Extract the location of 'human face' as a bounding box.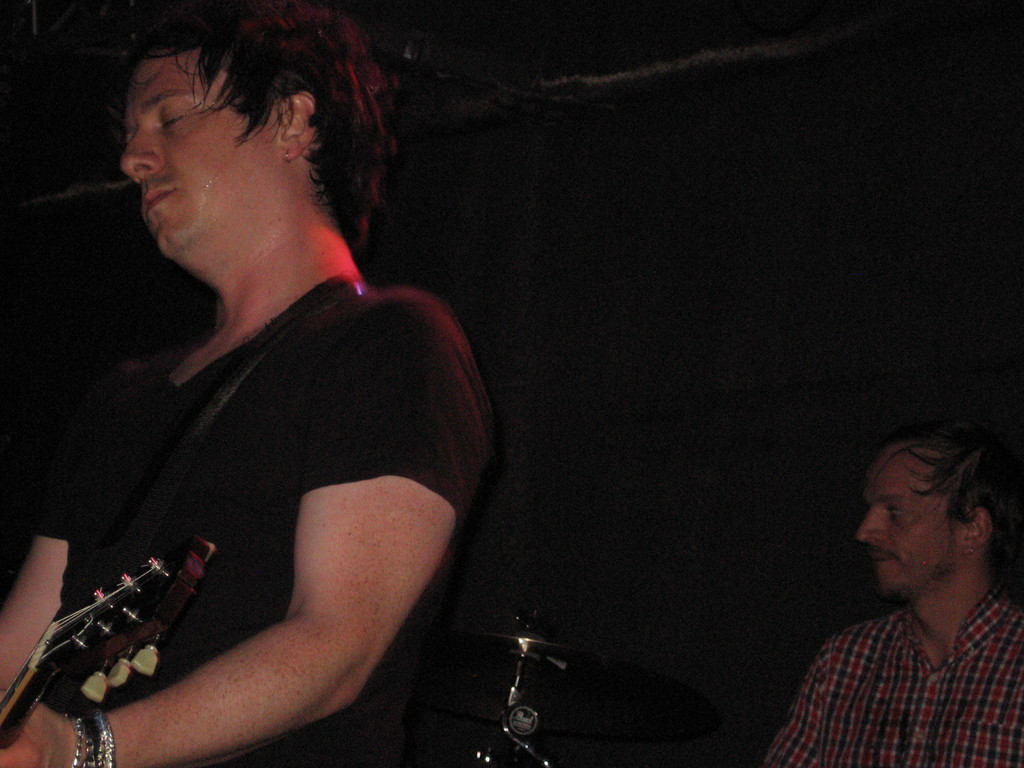
pyautogui.locateOnScreen(856, 446, 959, 596).
